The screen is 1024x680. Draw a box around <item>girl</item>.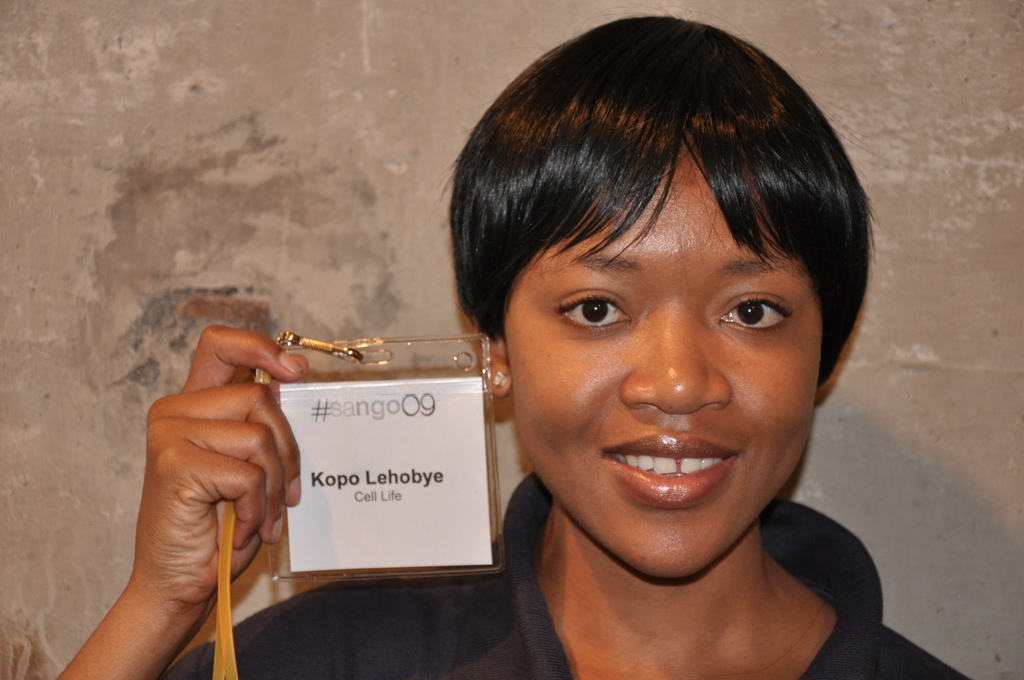
54, 3, 972, 679.
